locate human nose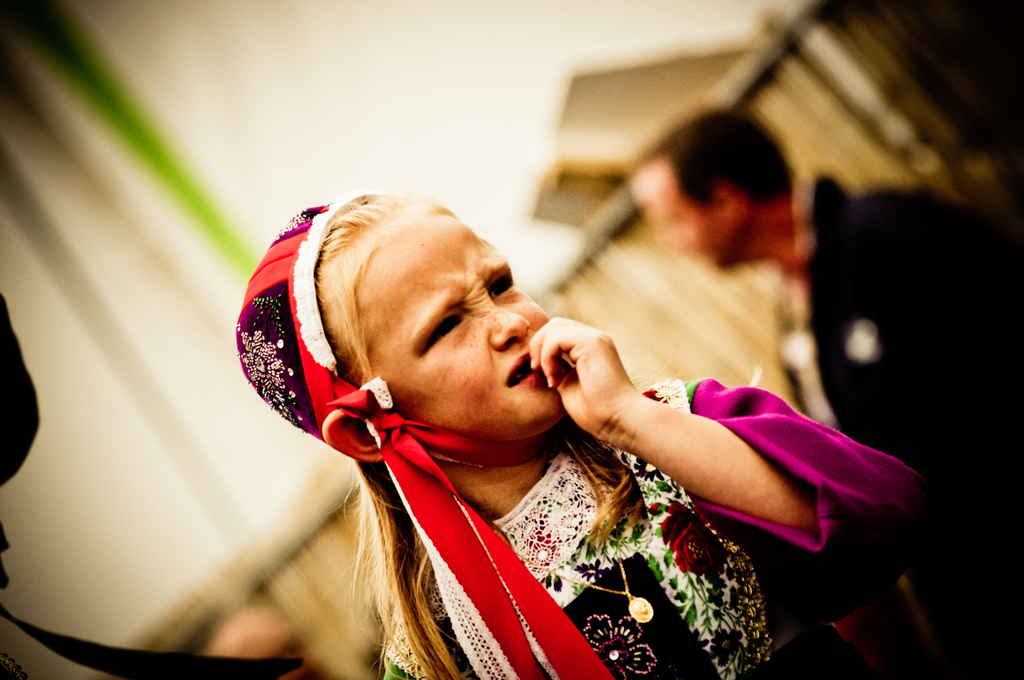
(483, 309, 531, 352)
